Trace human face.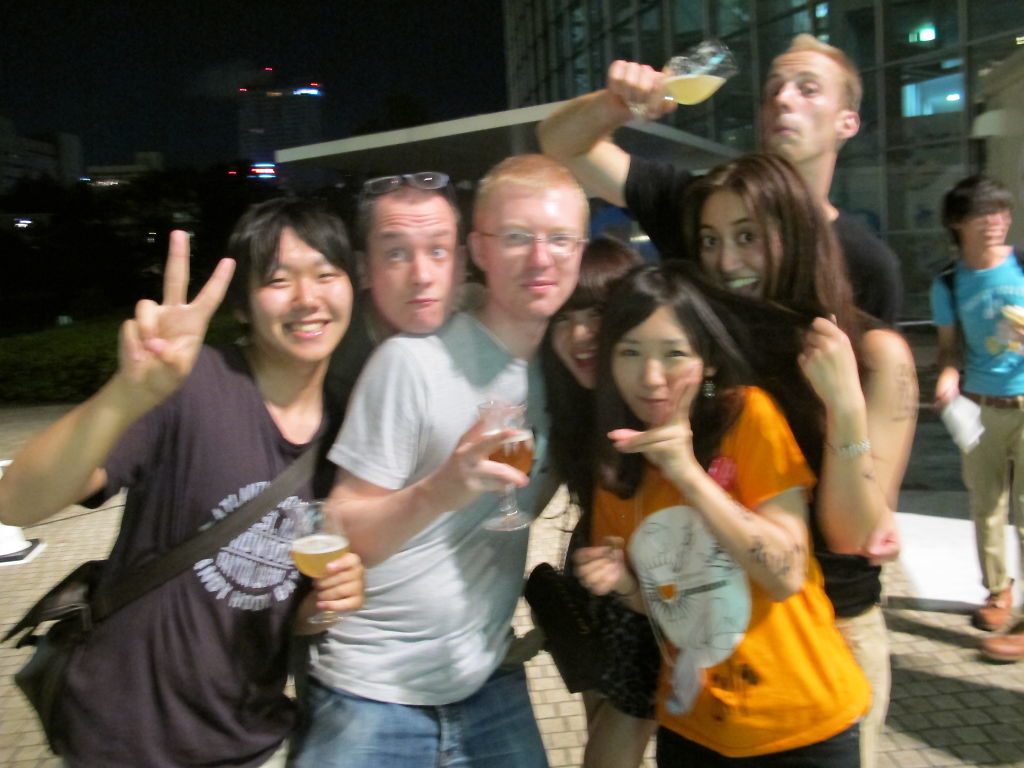
Traced to <box>623,305,718,428</box>.
